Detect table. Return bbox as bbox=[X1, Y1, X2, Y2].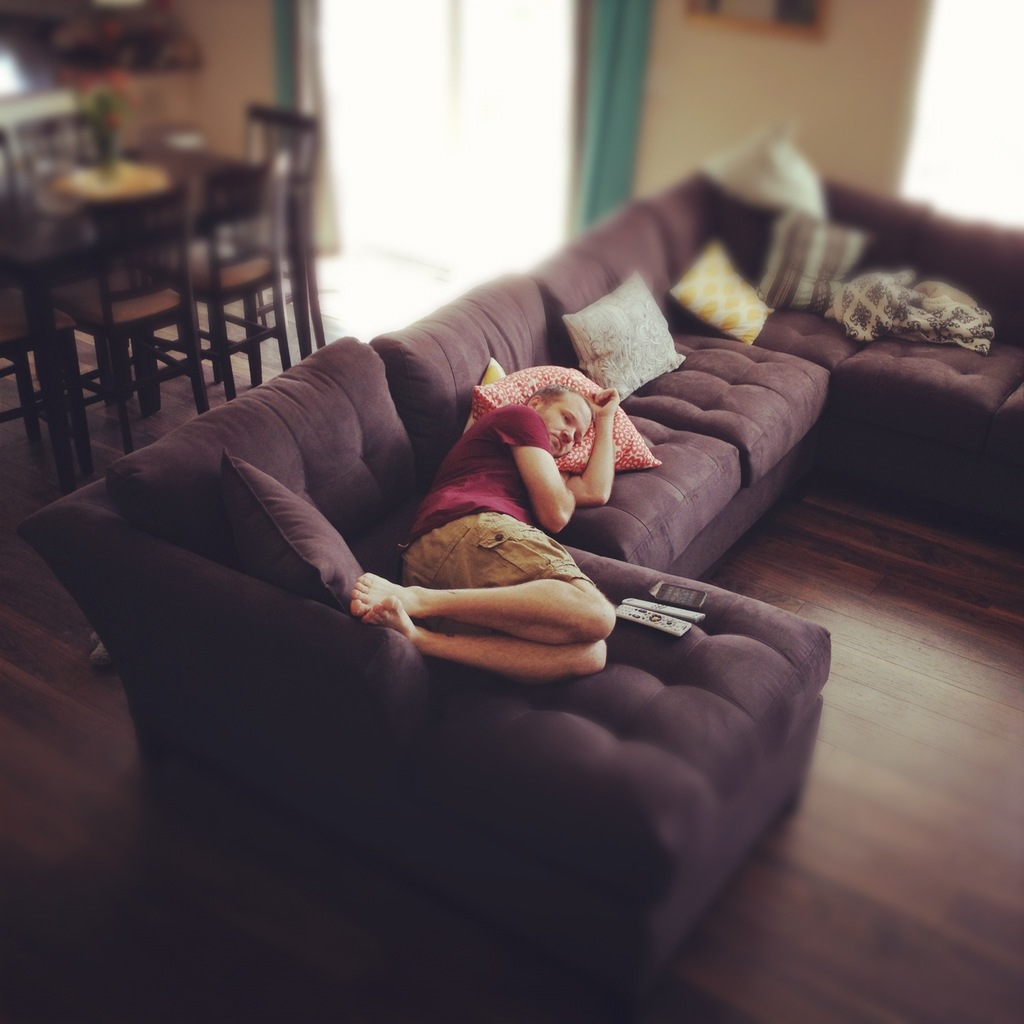
bbox=[1, 140, 319, 491].
